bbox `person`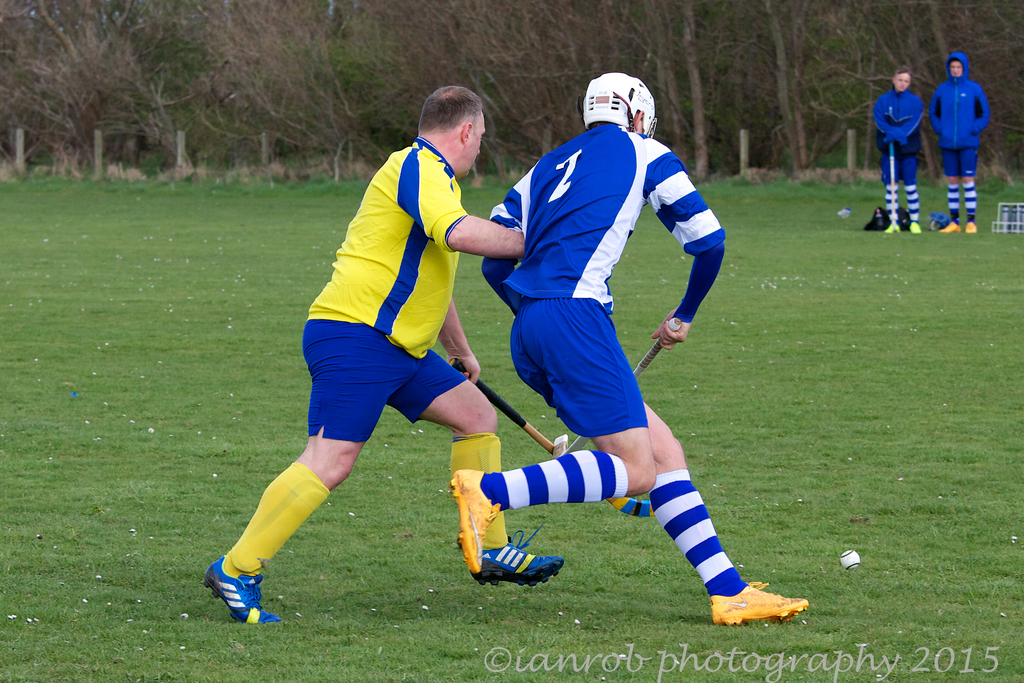
left=451, top=71, right=806, bottom=628
